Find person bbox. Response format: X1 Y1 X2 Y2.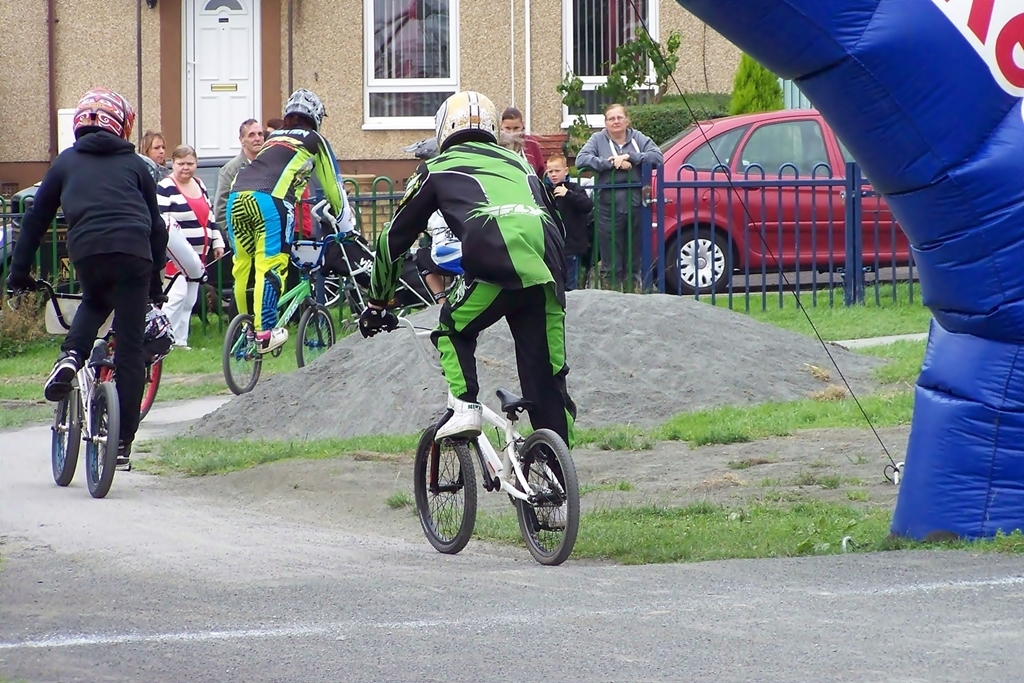
499 107 549 186.
